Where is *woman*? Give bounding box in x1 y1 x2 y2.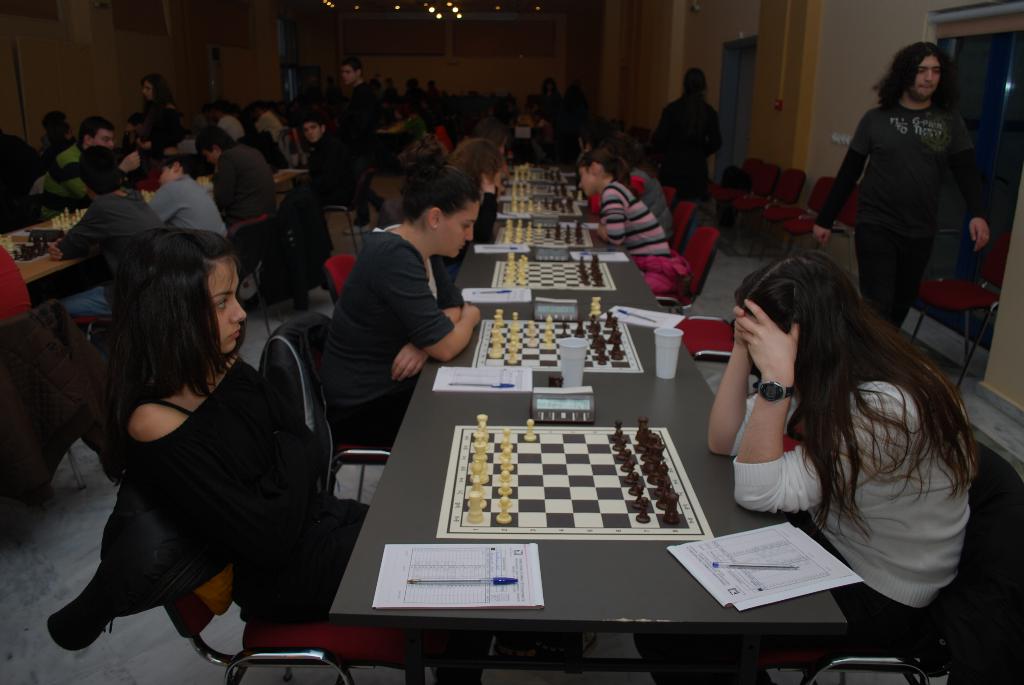
10 143 88 231.
